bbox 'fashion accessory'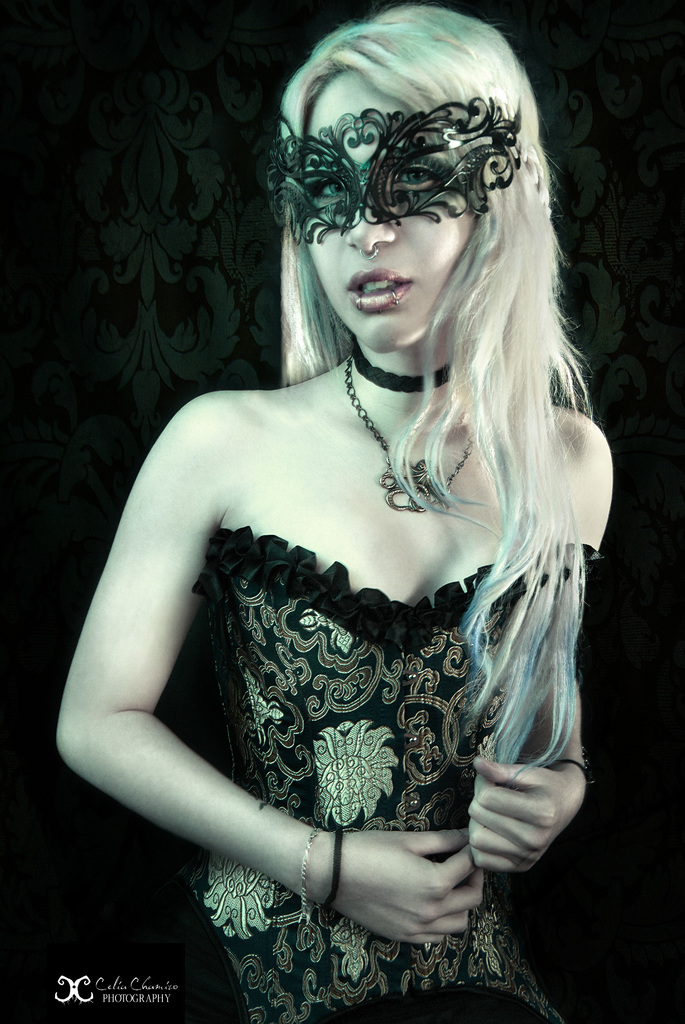
(left=350, top=337, right=453, bottom=390)
